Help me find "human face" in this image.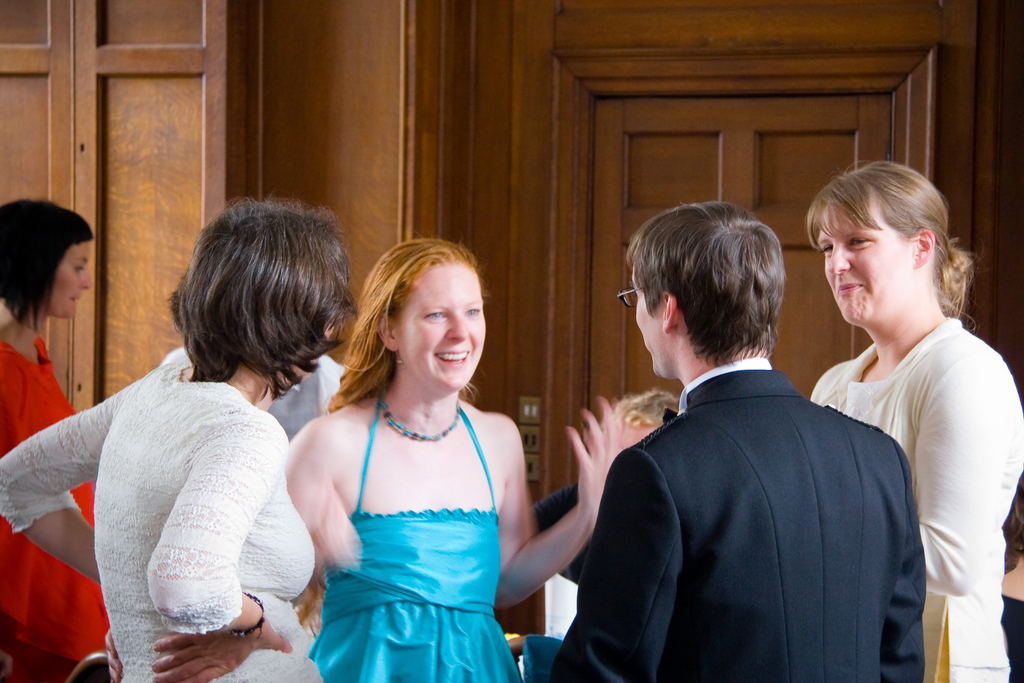
Found it: locate(818, 199, 911, 322).
